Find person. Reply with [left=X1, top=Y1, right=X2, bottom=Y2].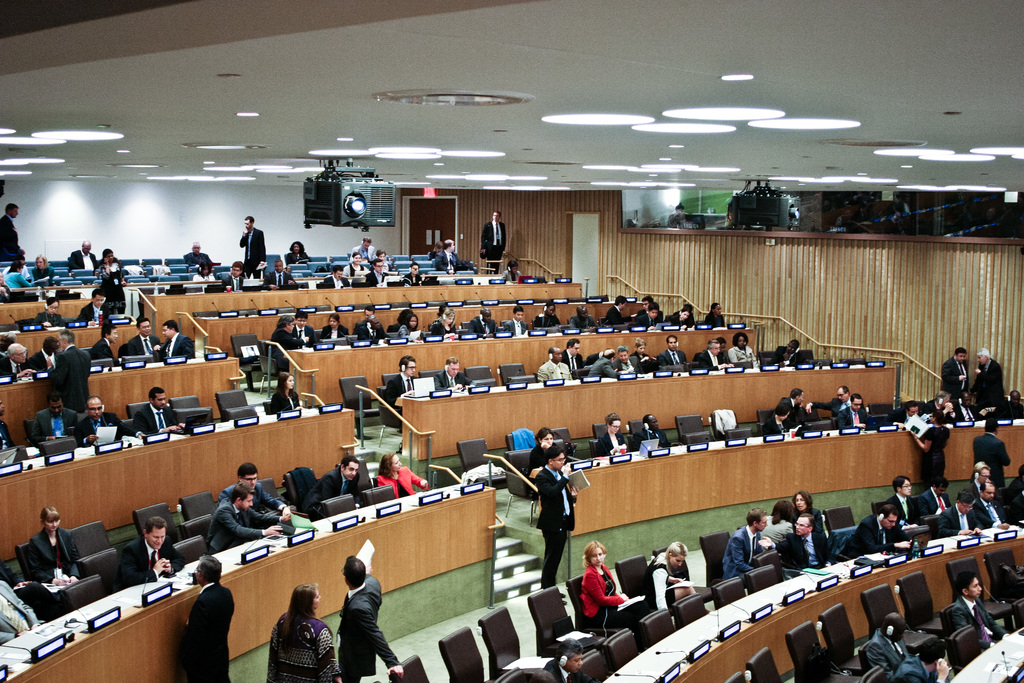
[left=462, top=307, right=499, bottom=338].
